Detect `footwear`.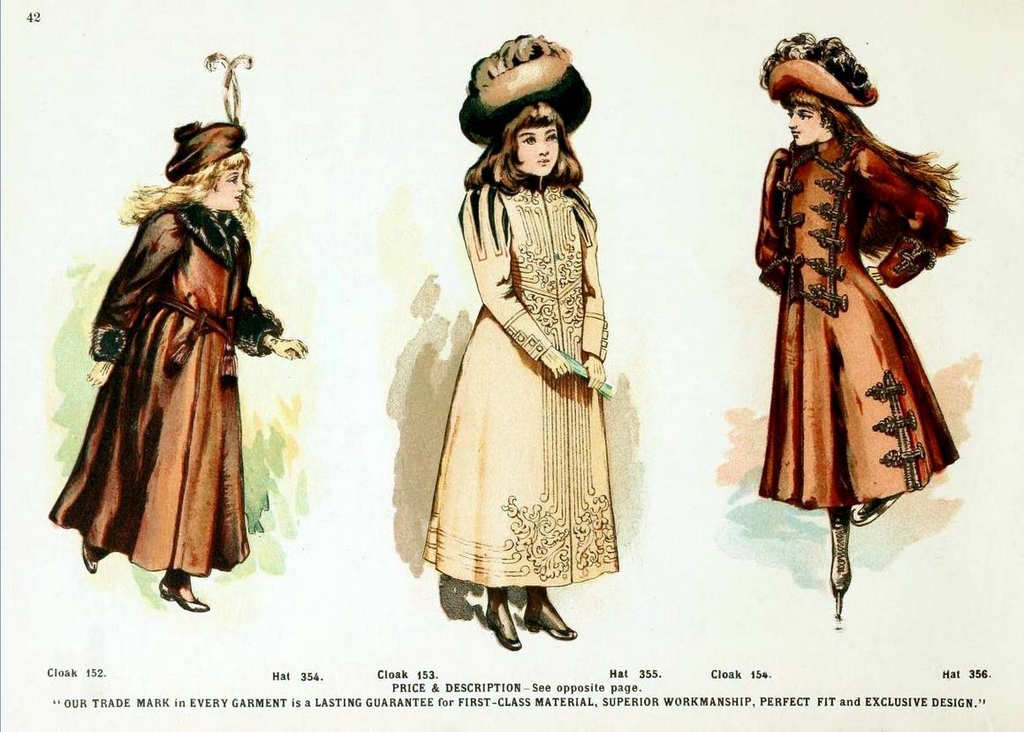
Detected at detection(82, 541, 97, 575).
